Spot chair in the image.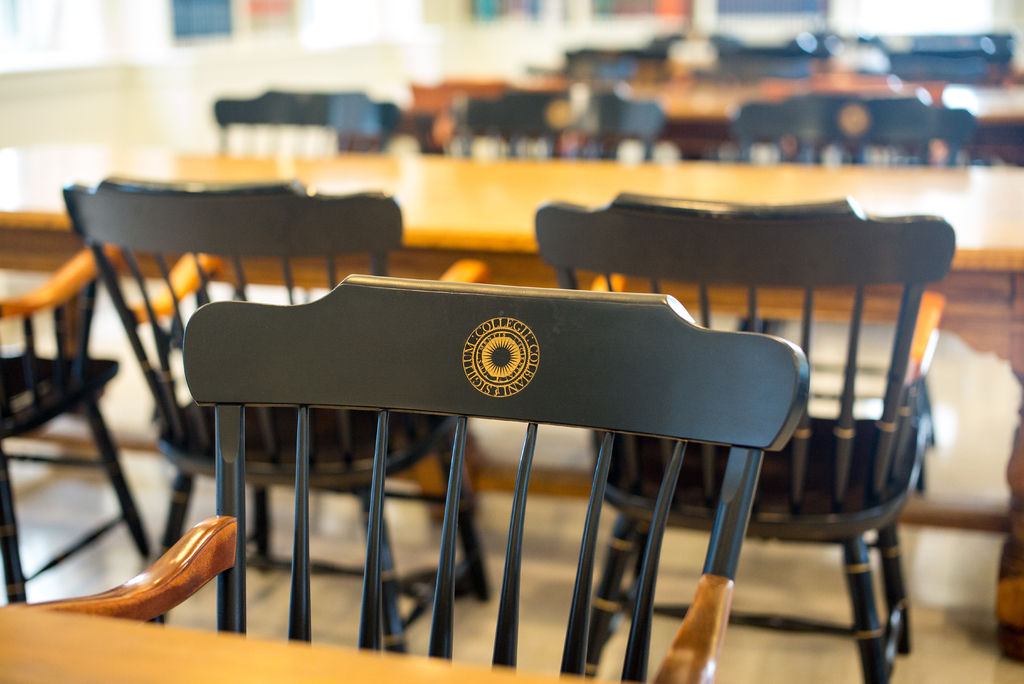
chair found at left=863, top=33, right=1011, bottom=69.
